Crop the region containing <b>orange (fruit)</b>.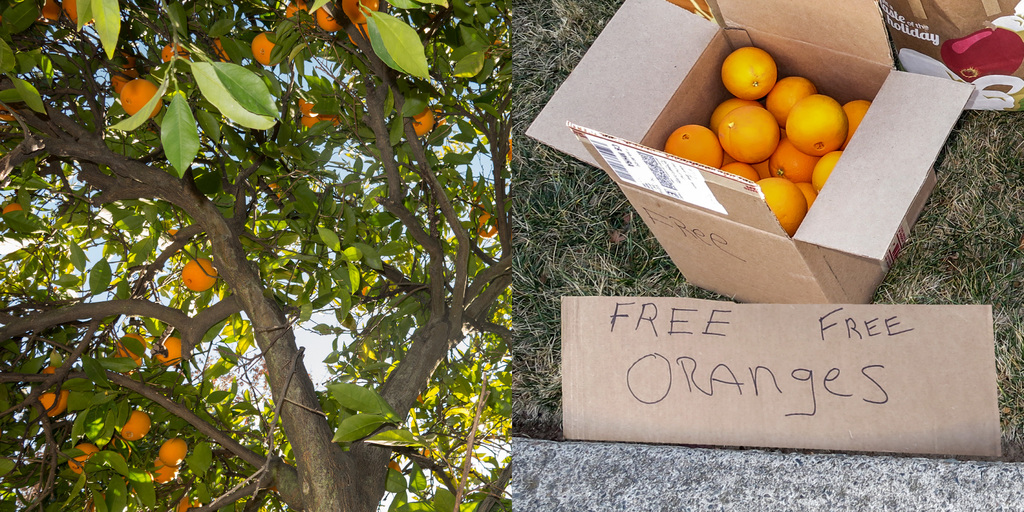
Crop region: 153, 328, 180, 357.
